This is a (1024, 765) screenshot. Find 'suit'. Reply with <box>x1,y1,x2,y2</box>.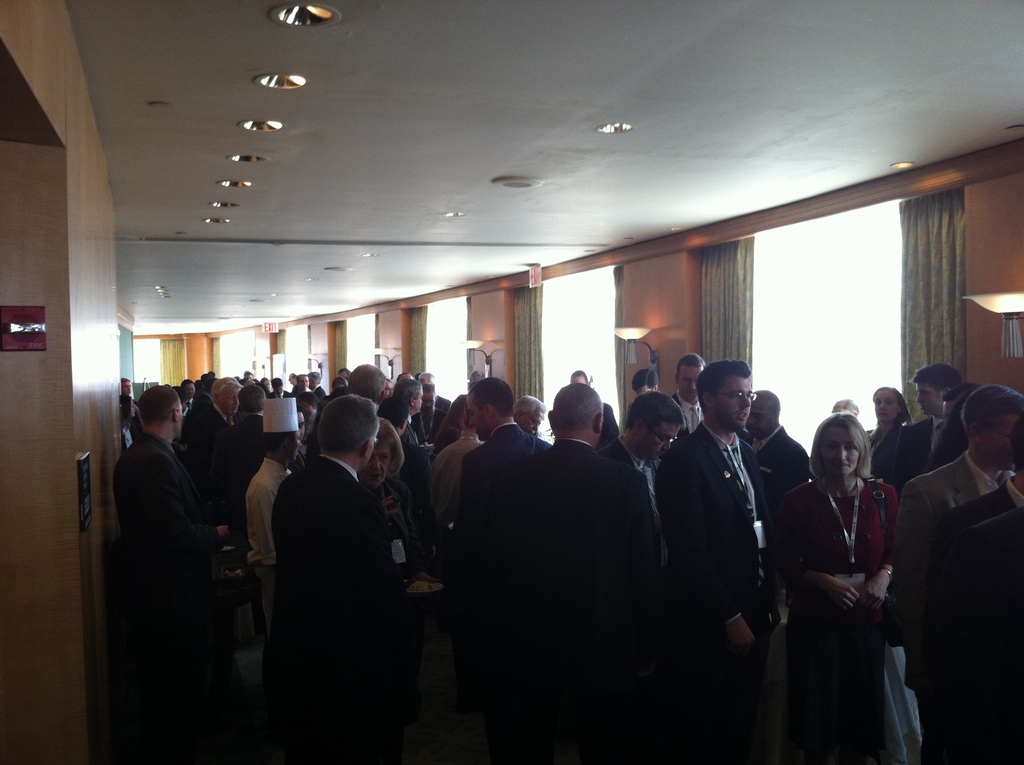
<box>316,386,326,398</box>.
